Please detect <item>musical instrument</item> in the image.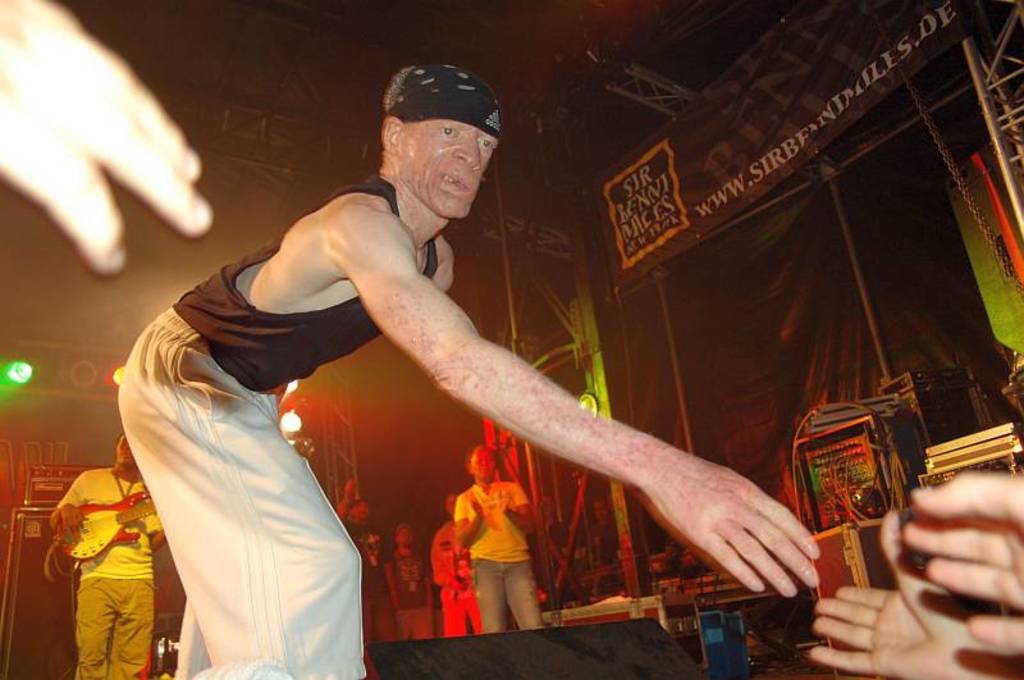
[56,480,157,561].
